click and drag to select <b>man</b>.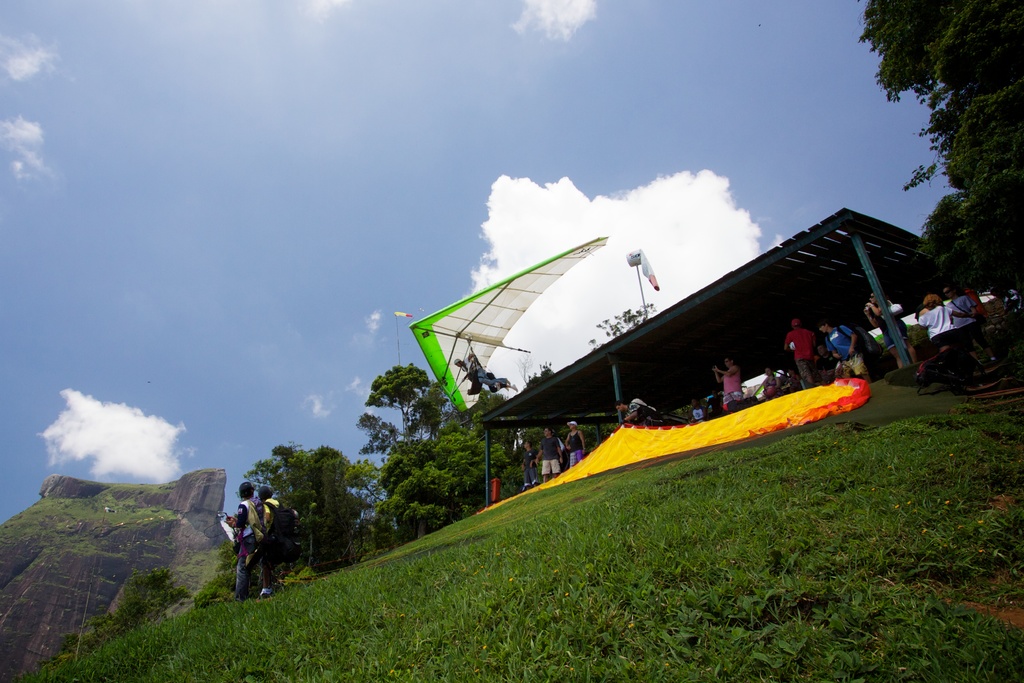
Selection: (616, 397, 657, 424).
